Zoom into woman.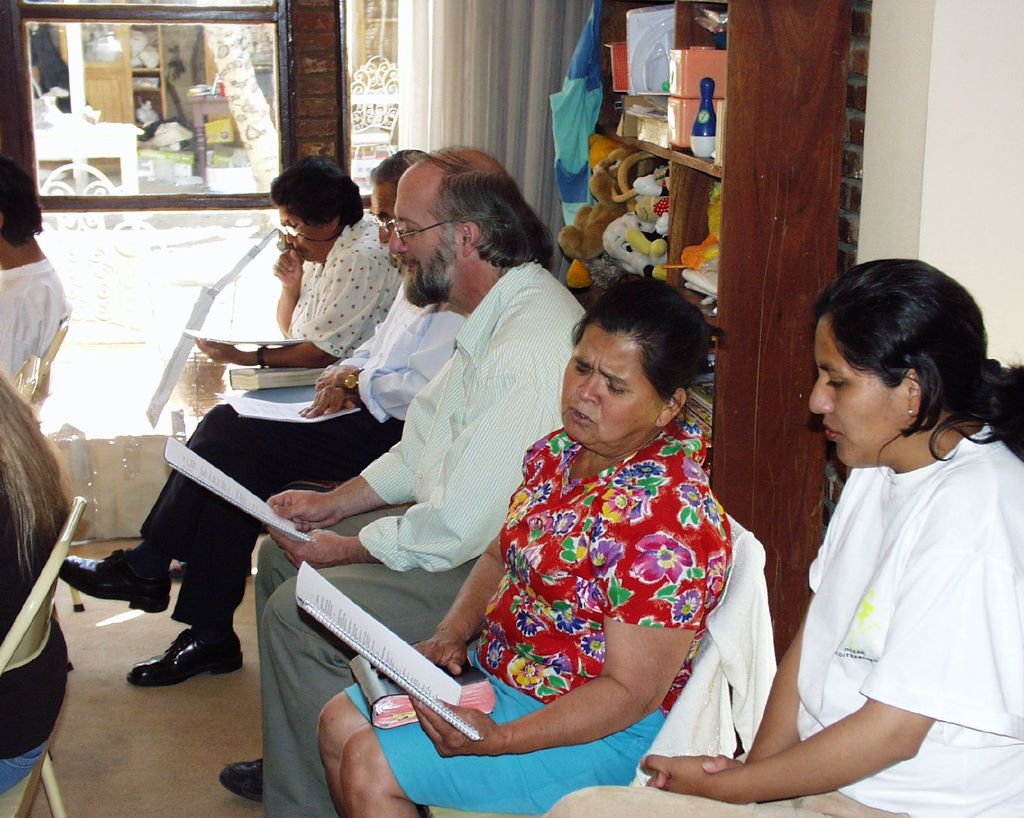
Zoom target: rect(0, 376, 71, 793).
